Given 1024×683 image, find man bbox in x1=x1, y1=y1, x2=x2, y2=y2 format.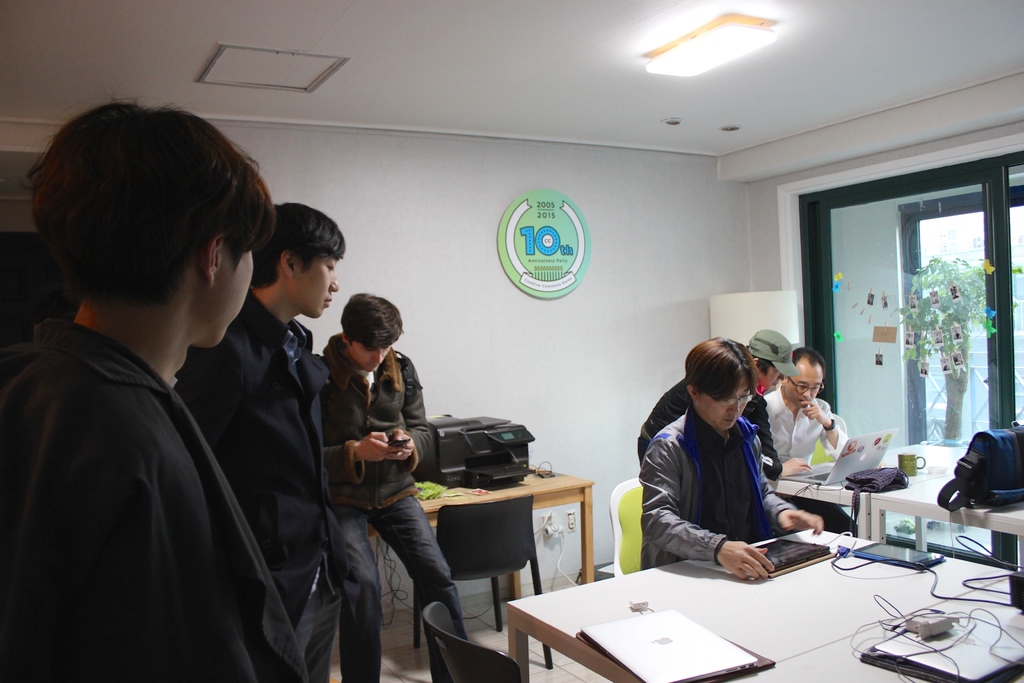
x1=761, y1=346, x2=846, y2=463.
